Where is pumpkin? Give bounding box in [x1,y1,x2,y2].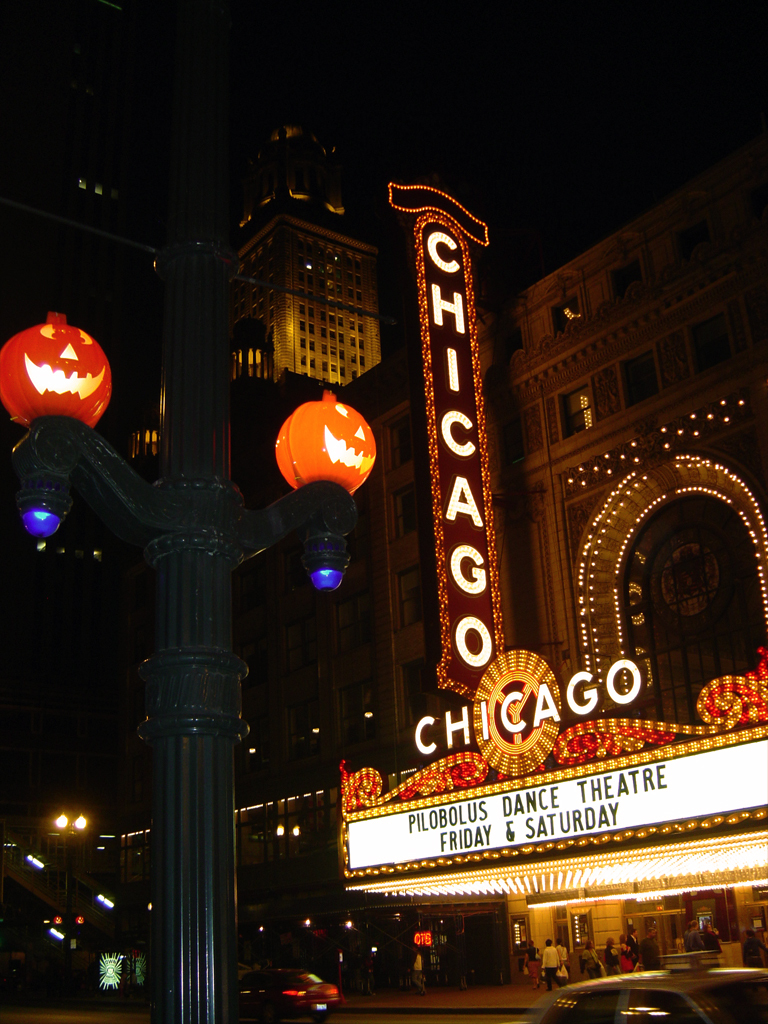
[267,389,372,485].
